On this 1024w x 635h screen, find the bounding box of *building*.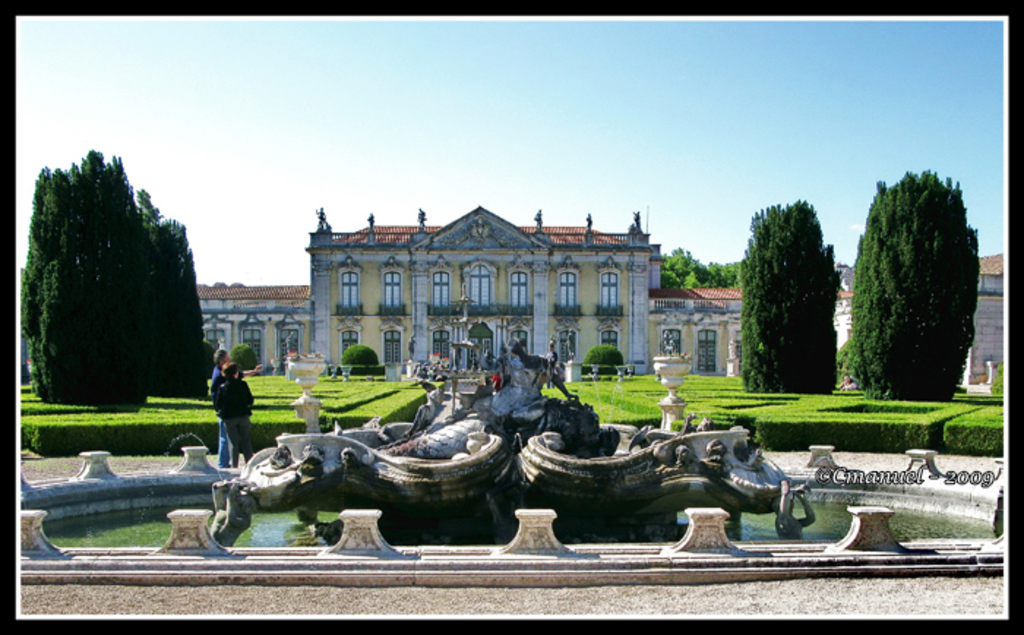
Bounding box: [x1=303, y1=202, x2=654, y2=375].
